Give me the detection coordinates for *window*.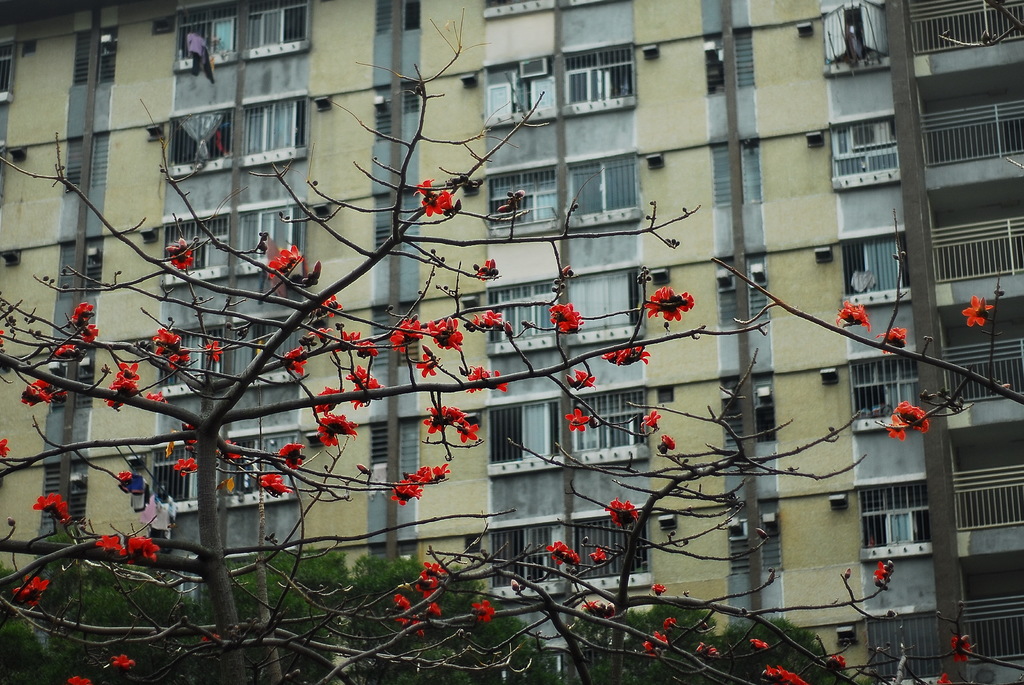
481 43 640 127.
